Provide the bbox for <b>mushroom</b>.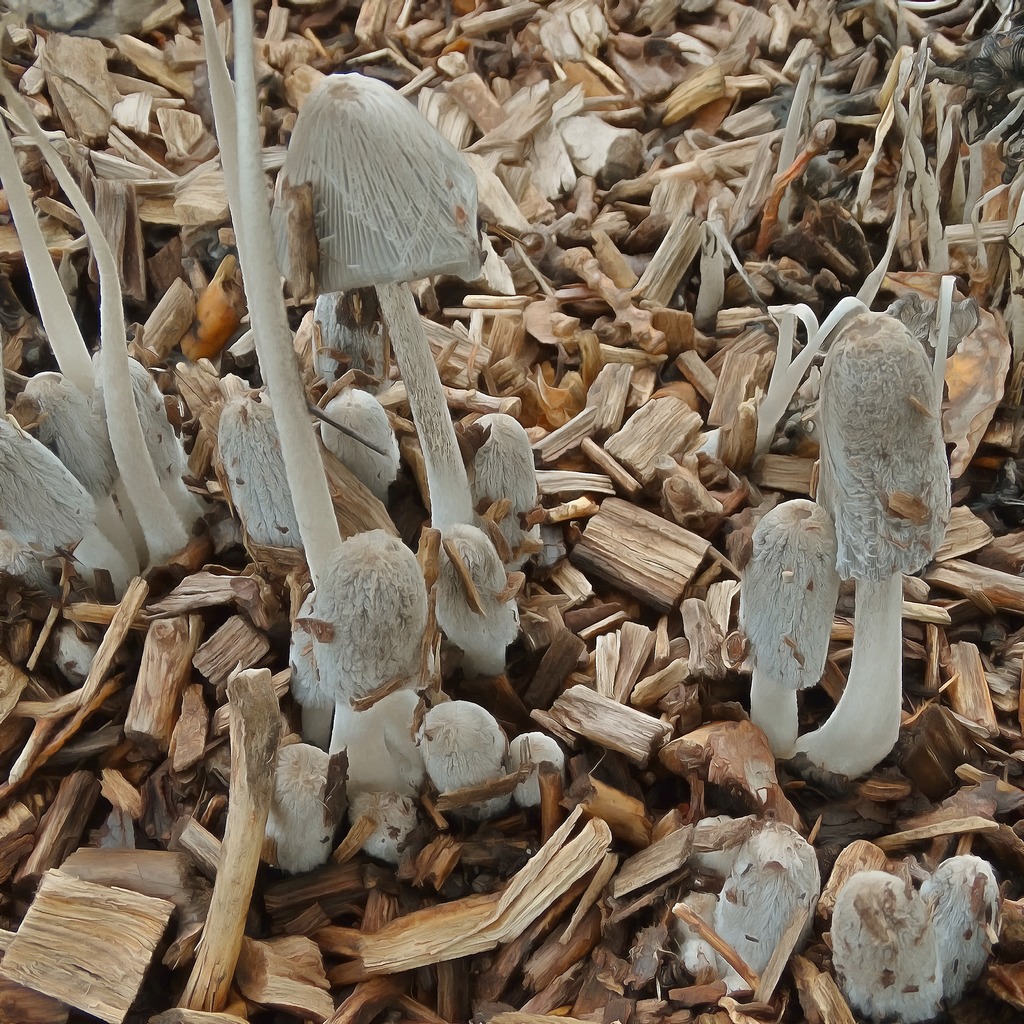
{"left": 464, "top": 412, "right": 555, "bottom": 561}.
